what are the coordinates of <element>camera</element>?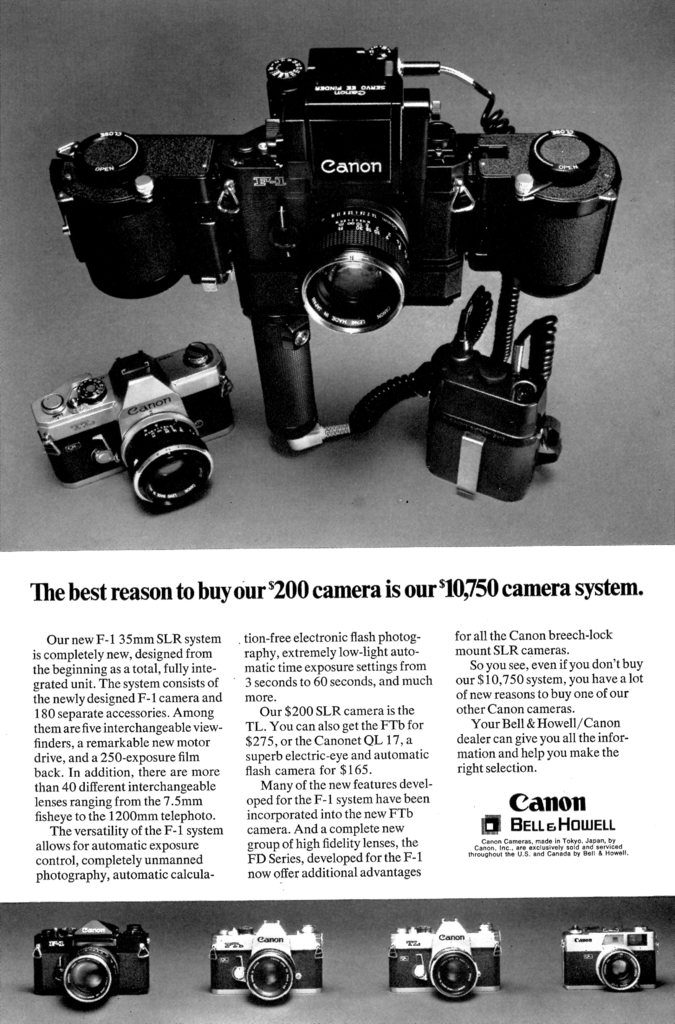
(382,918,501,1000).
